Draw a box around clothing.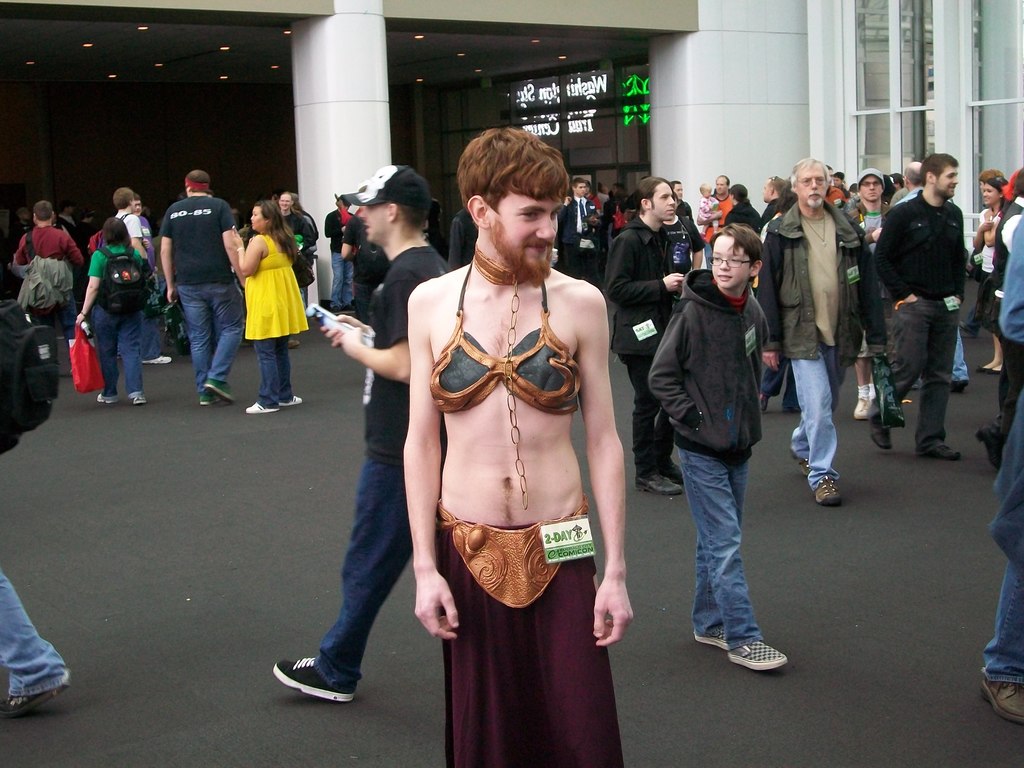
x1=304 y1=243 x2=452 y2=696.
